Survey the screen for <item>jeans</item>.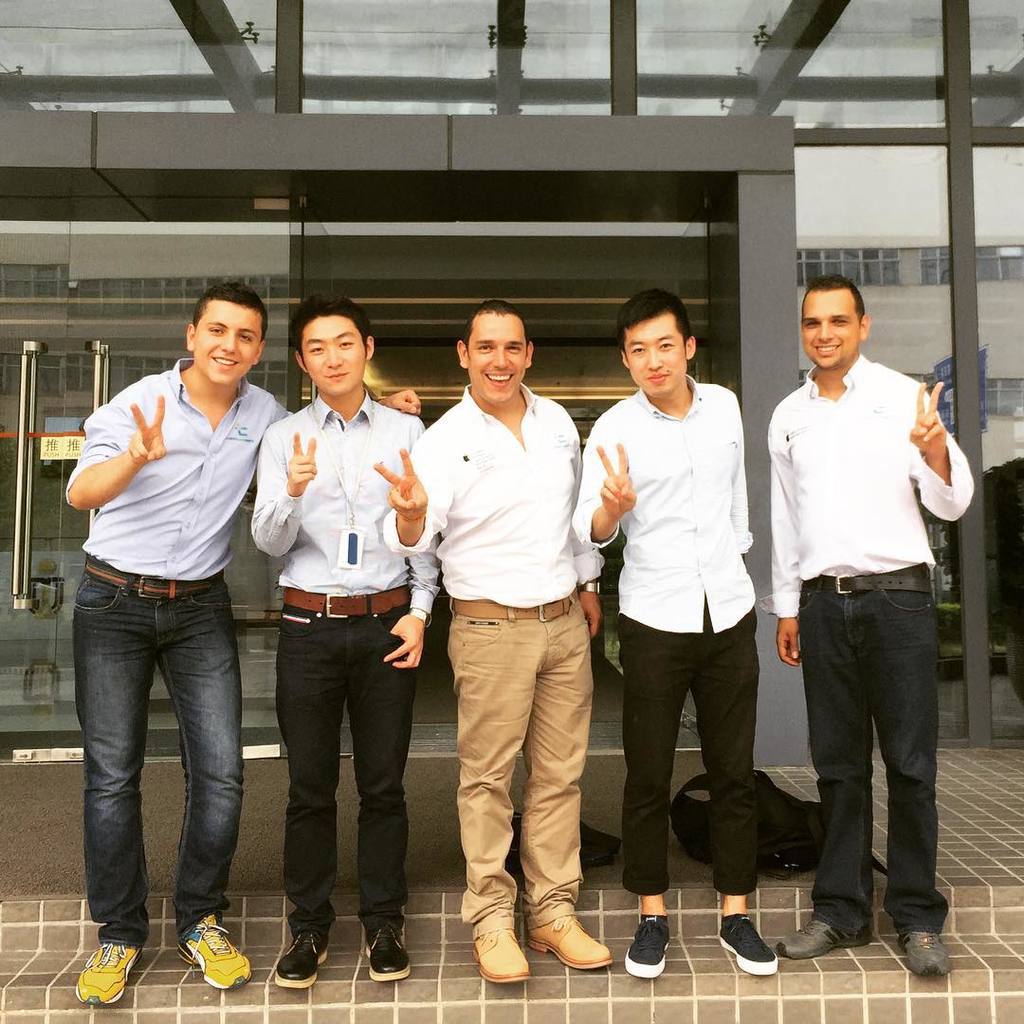
Survey found: x1=72, y1=558, x2=255, y2=953.
